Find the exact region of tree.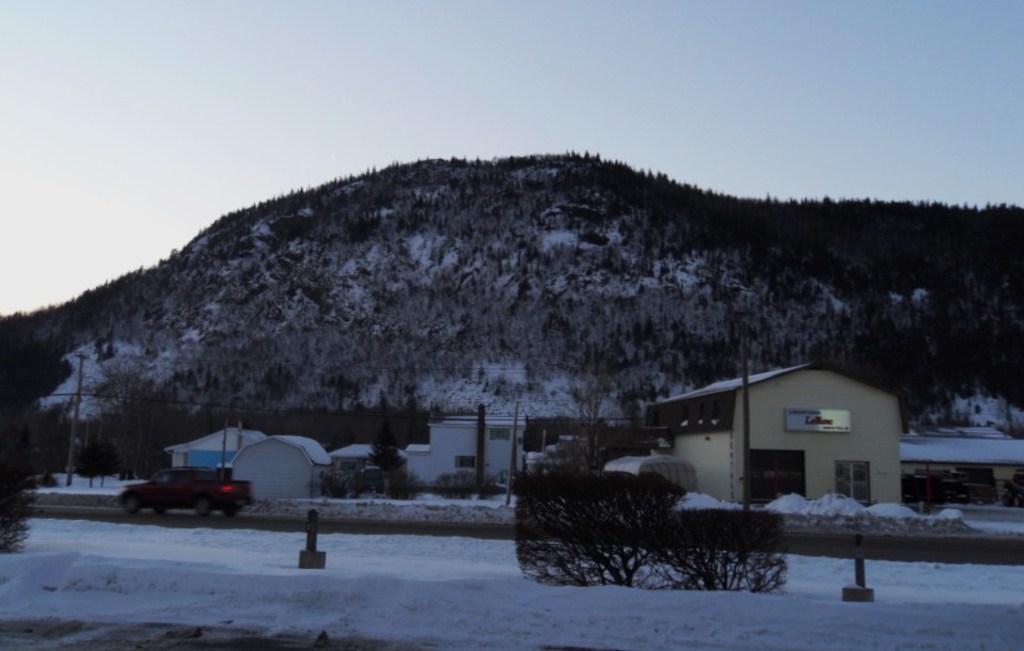
Exact region: box=[0, 324, 75, 555].
